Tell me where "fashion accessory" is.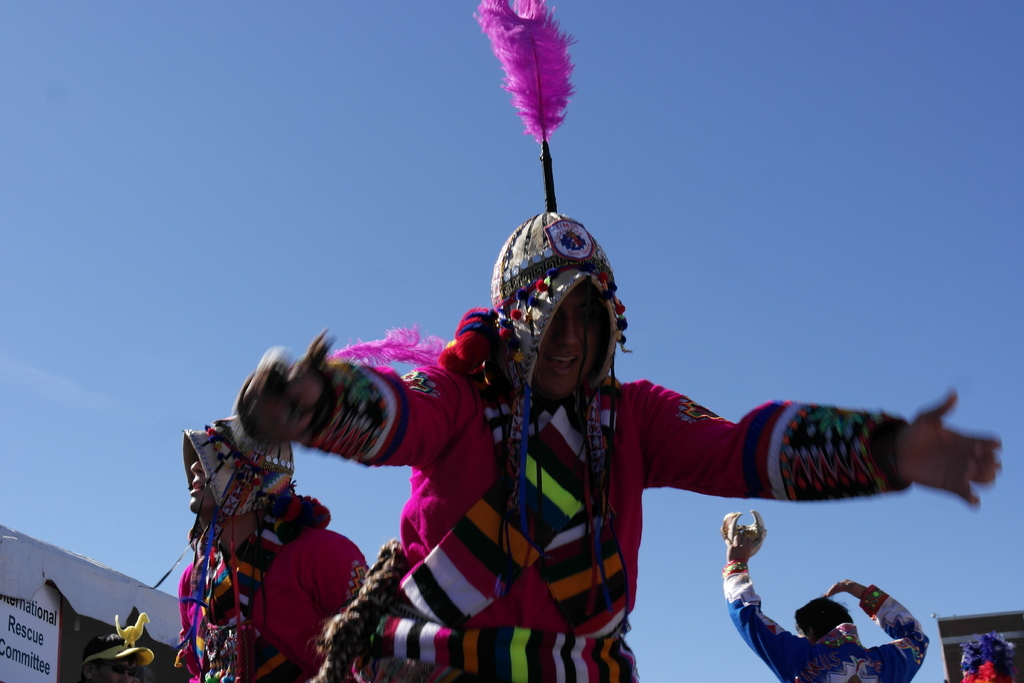
"fashion accessory" is at region(486, 209, 634, 582).
